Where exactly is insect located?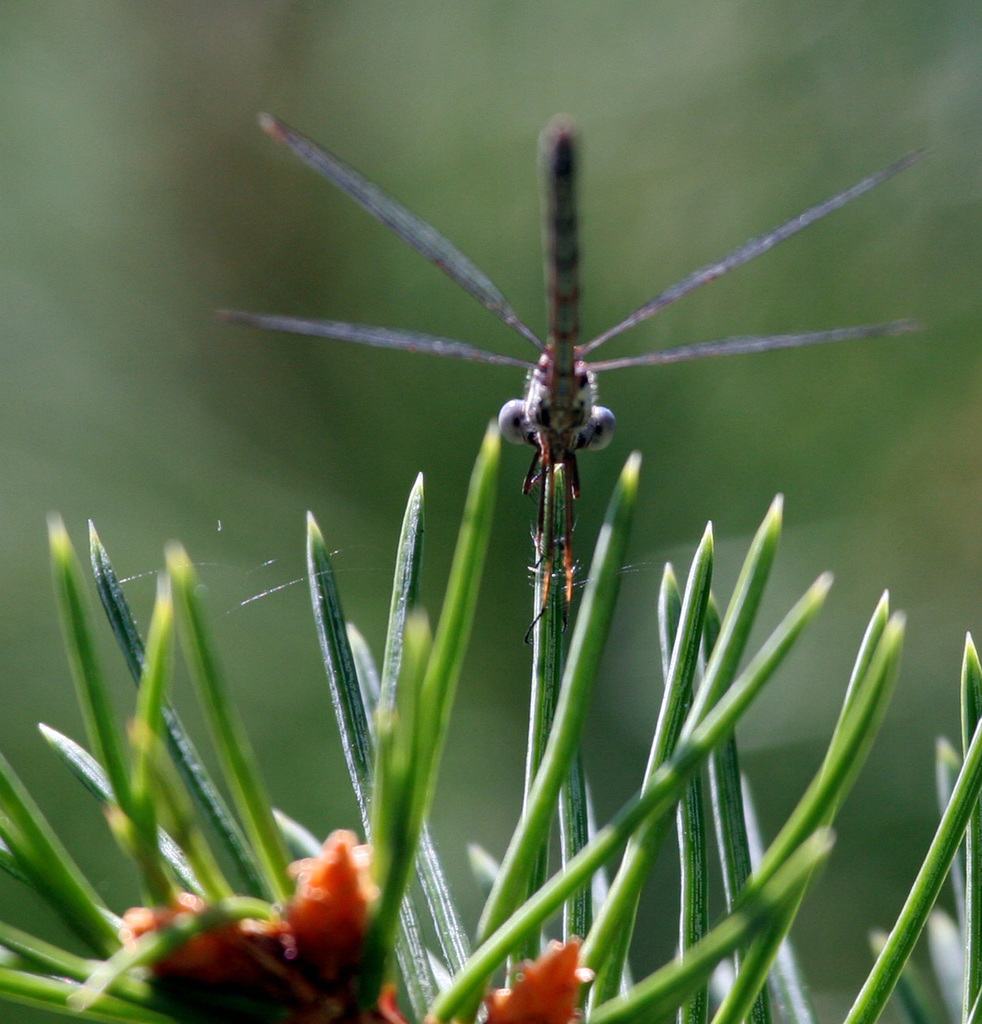
Its bounding box is 226:106:934:651.
